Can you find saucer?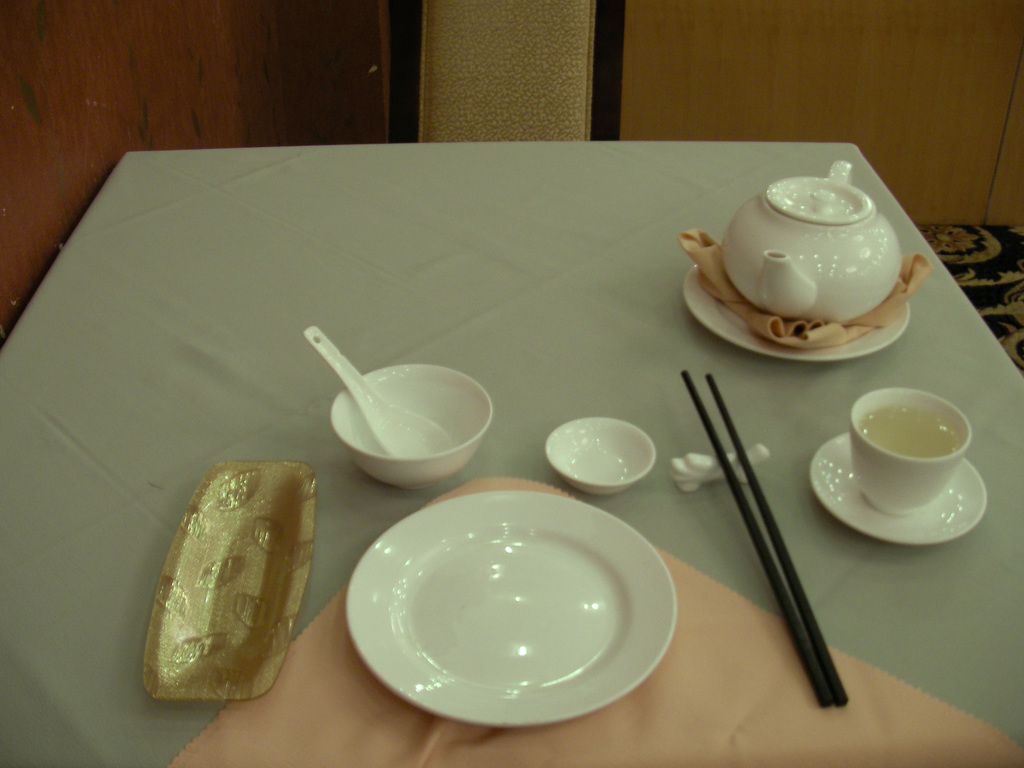
Yes, bounding box: 808, 431, 990, 547.
